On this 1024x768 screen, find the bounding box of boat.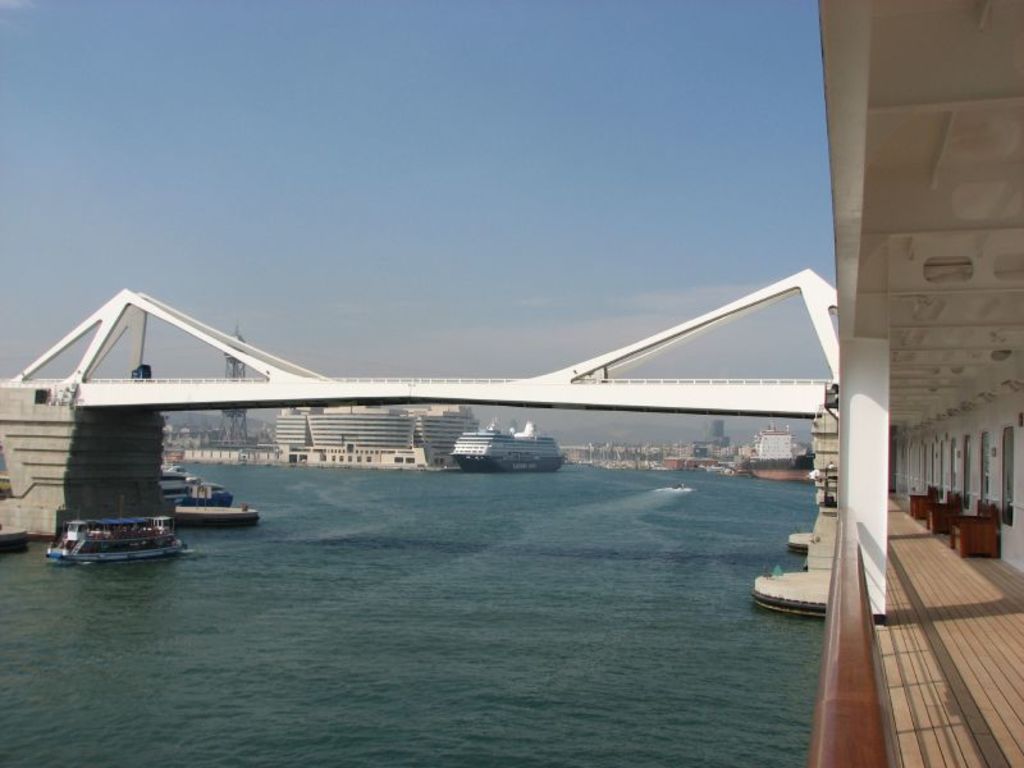
Bounding box: [x1=453, y1=420, x2=563, y2=472].
